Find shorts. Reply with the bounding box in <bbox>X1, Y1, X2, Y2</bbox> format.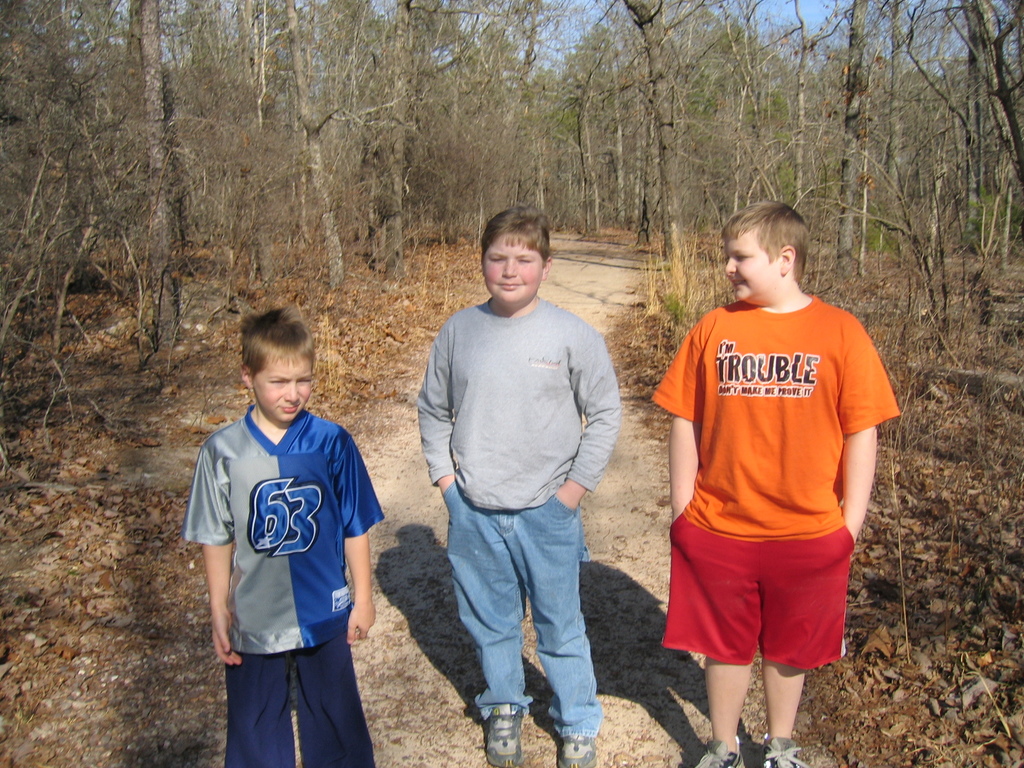
<bbox>225, 643, 371, 767</bbox>.
